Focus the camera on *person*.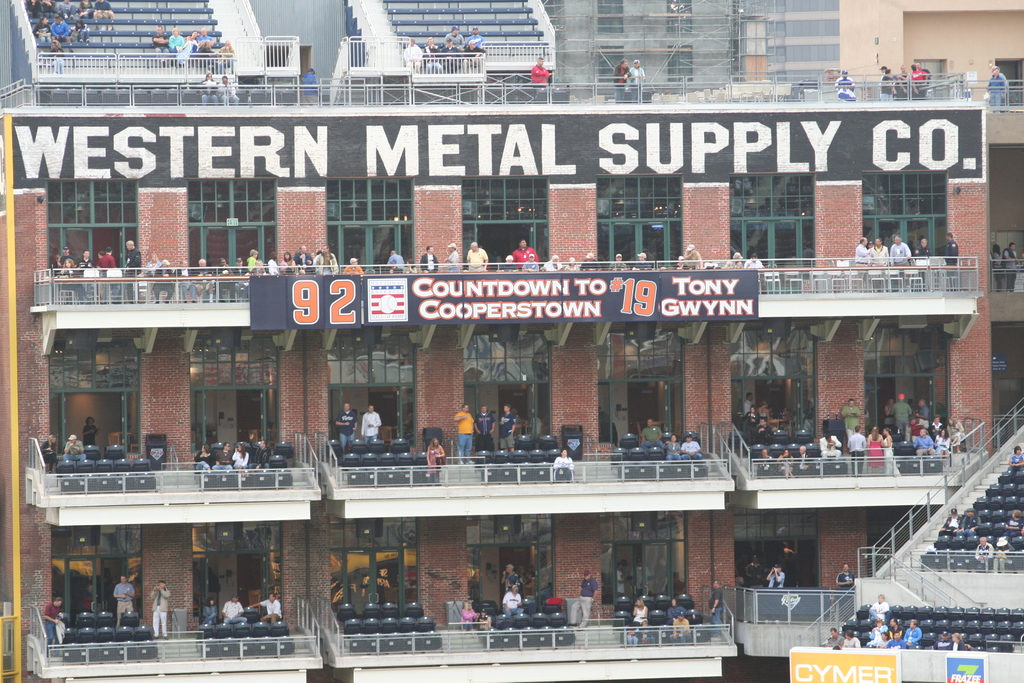
Focus region: 1004/236/1020/290.
